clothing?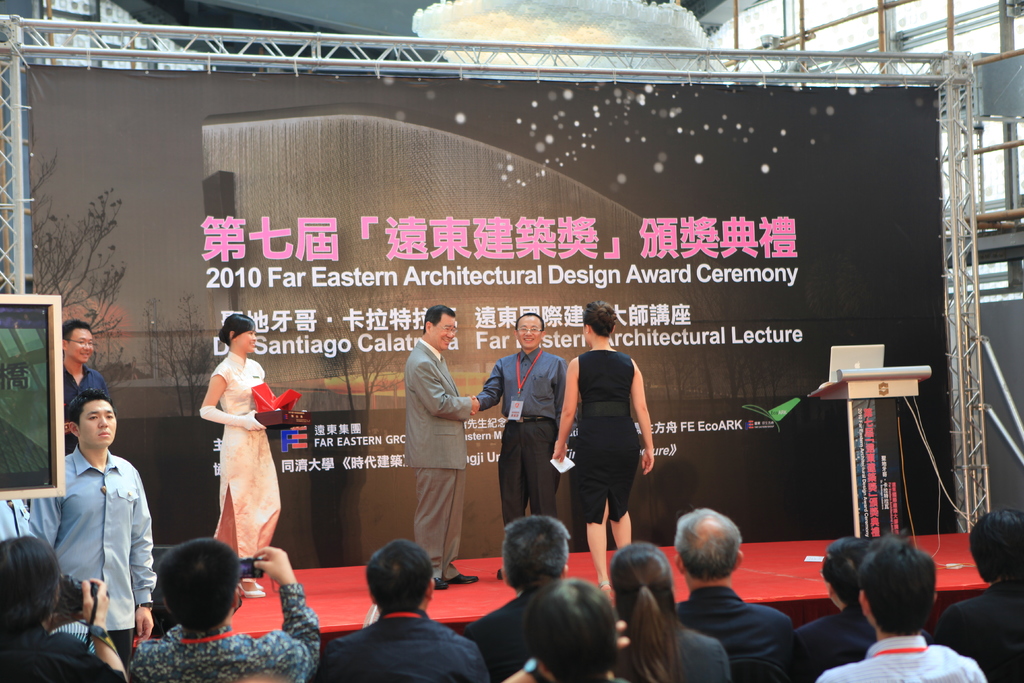
bbox=[60, 359, 104, 463]
